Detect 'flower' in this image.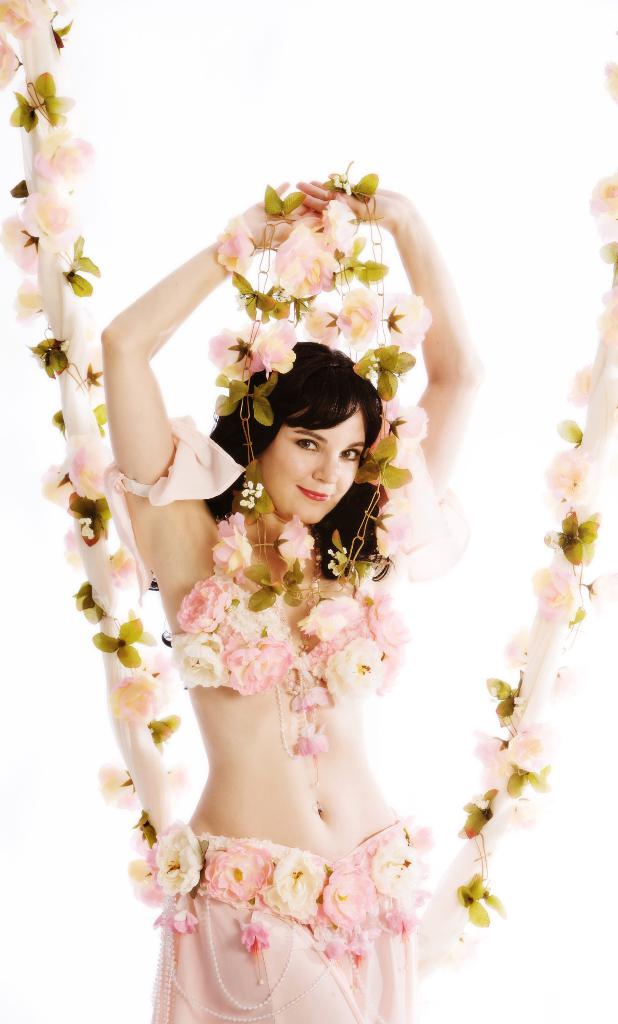
Detection: [587,171,617,230].
